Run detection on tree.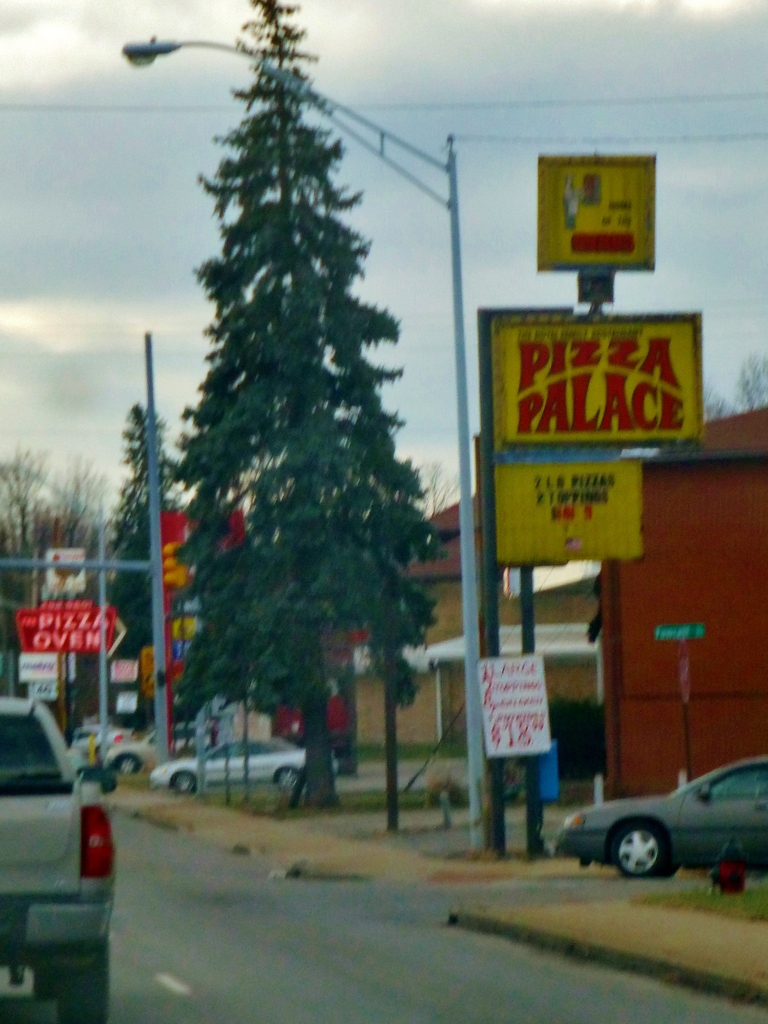
Result: <region>0, 414, 106, 685</region>.
